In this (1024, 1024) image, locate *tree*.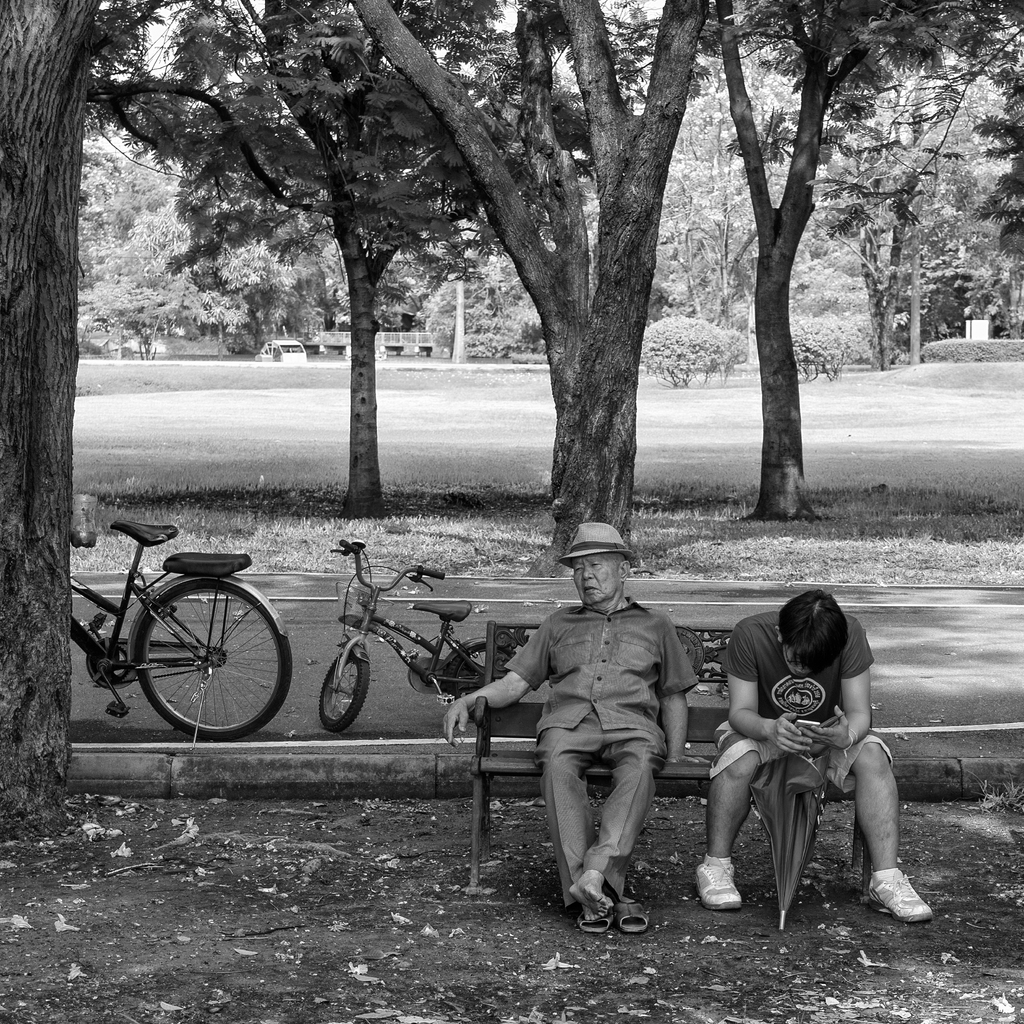
Bounding box: l=652, t=0, r=1023, b=526.
